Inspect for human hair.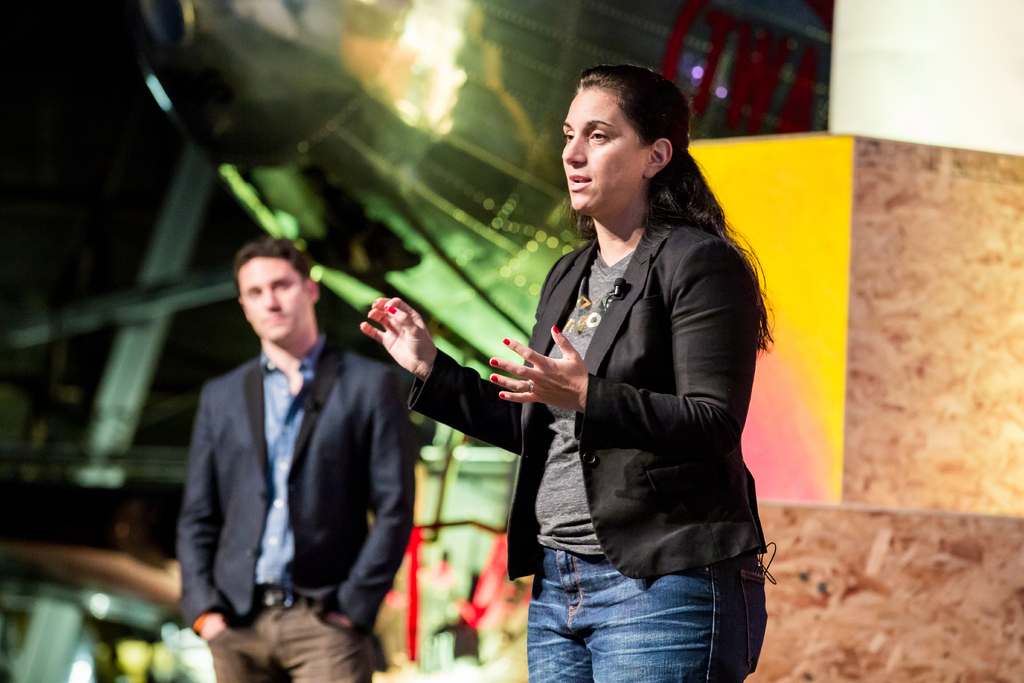
Inspection: 557, 63, 773, 357.
